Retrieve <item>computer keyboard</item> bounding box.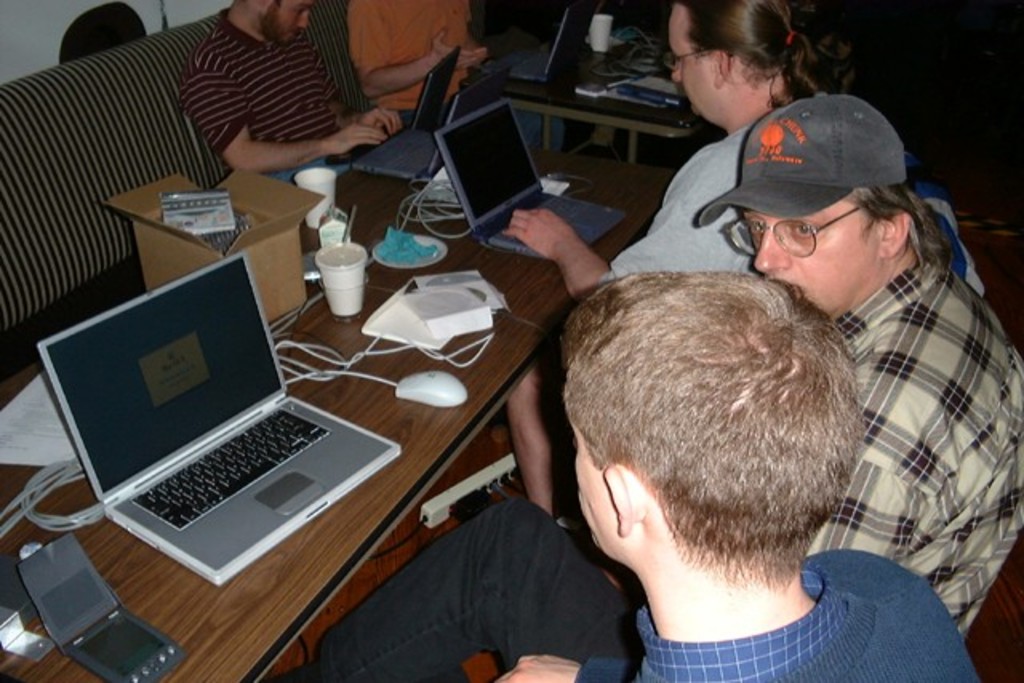
Bounding box: rect(362, 120, 408, 150).
